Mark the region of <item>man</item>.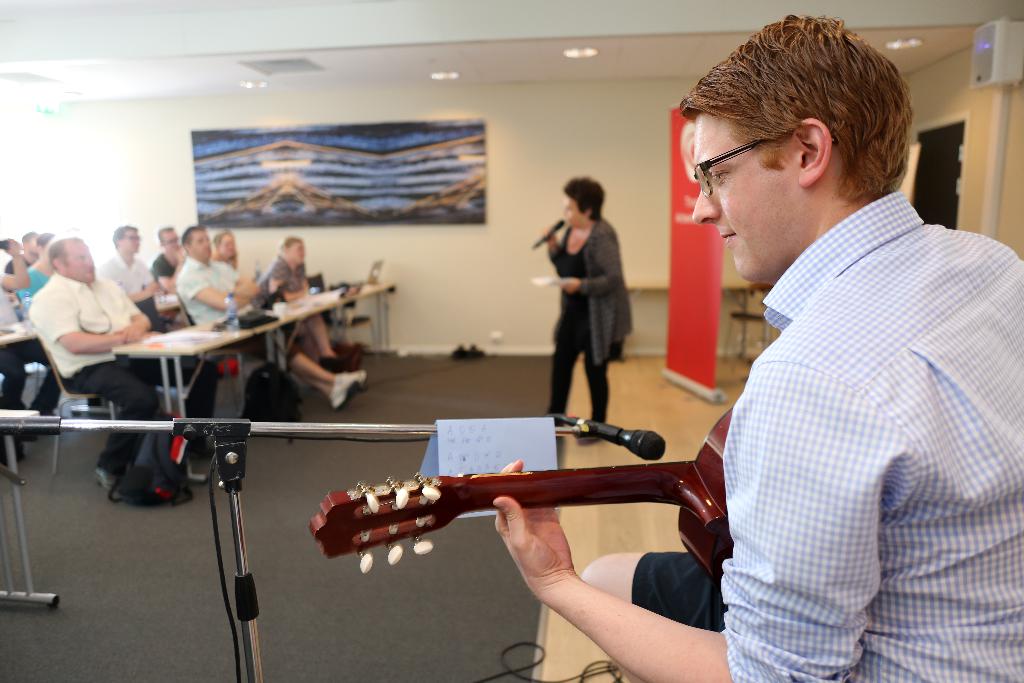
Region: l=97, t=224, r=172, b=336.
